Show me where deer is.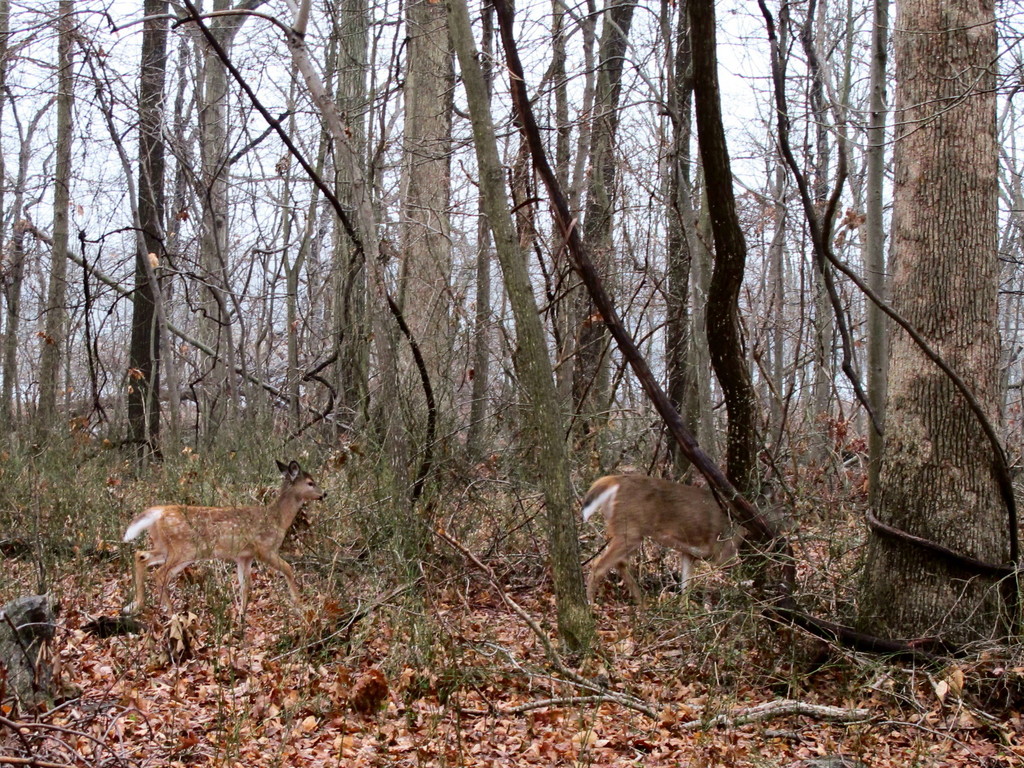
deer is at {"left": 123, "top": 457, "right": 325, "bottom": 616}.
